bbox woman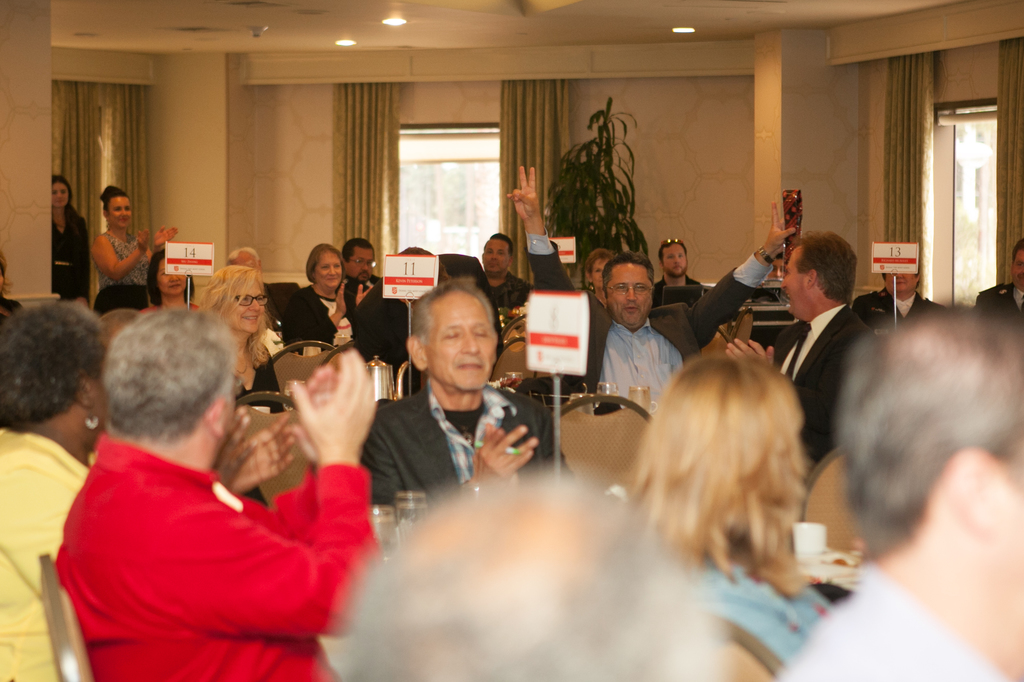
pyautogui.locateOnScreen(134, 247, 192, 314)
